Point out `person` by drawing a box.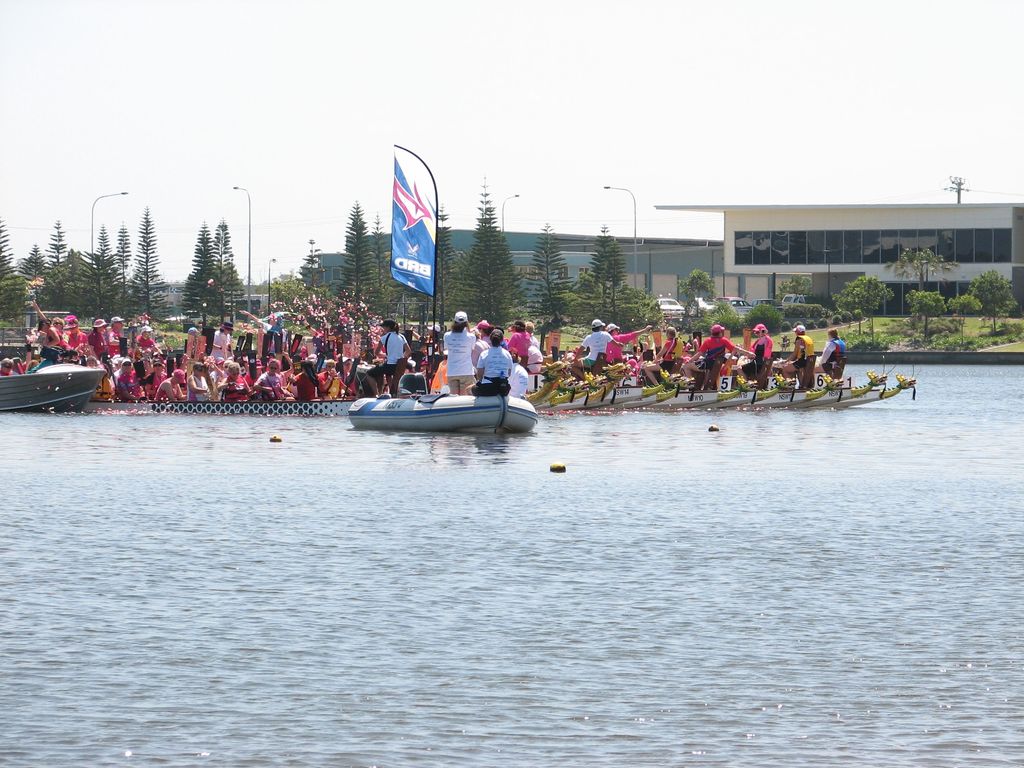
808:326:850:384.
